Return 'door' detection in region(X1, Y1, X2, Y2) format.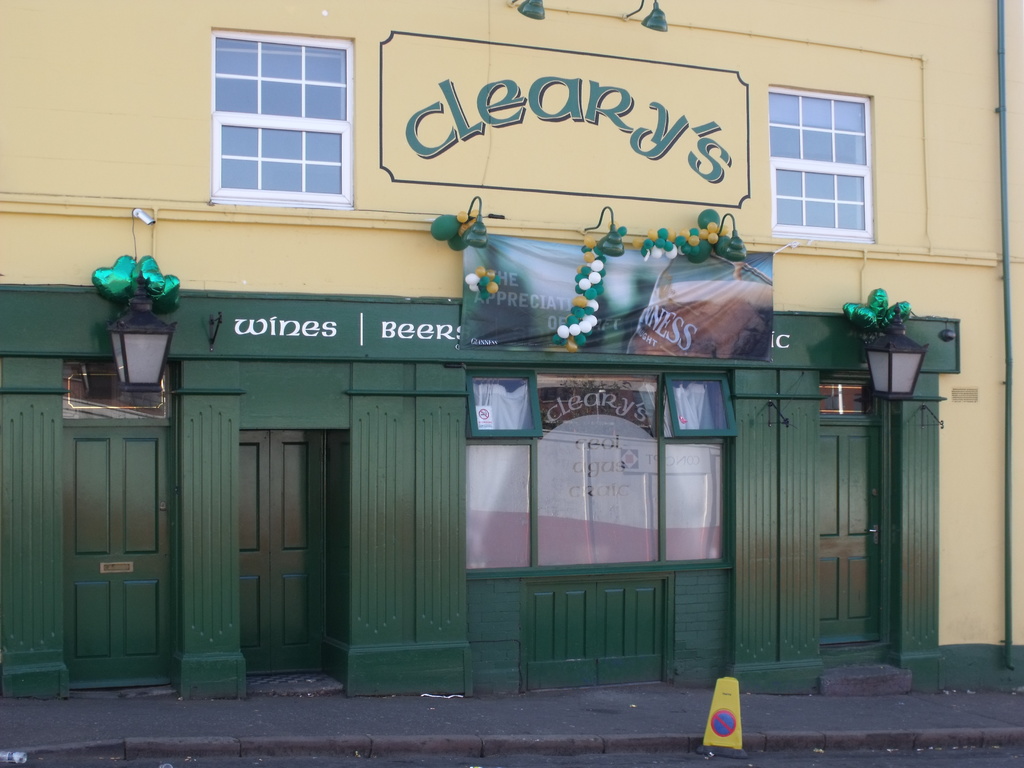
region(474, 369, 739, 716).
